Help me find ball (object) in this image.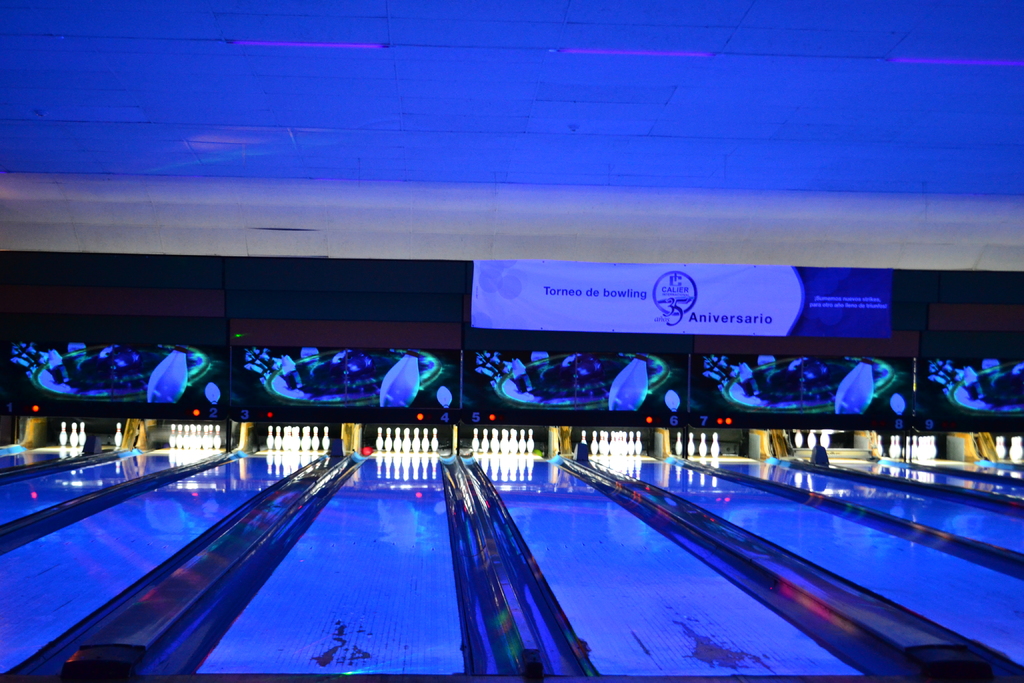
Found it: box=[360, 444, 375, 454].
